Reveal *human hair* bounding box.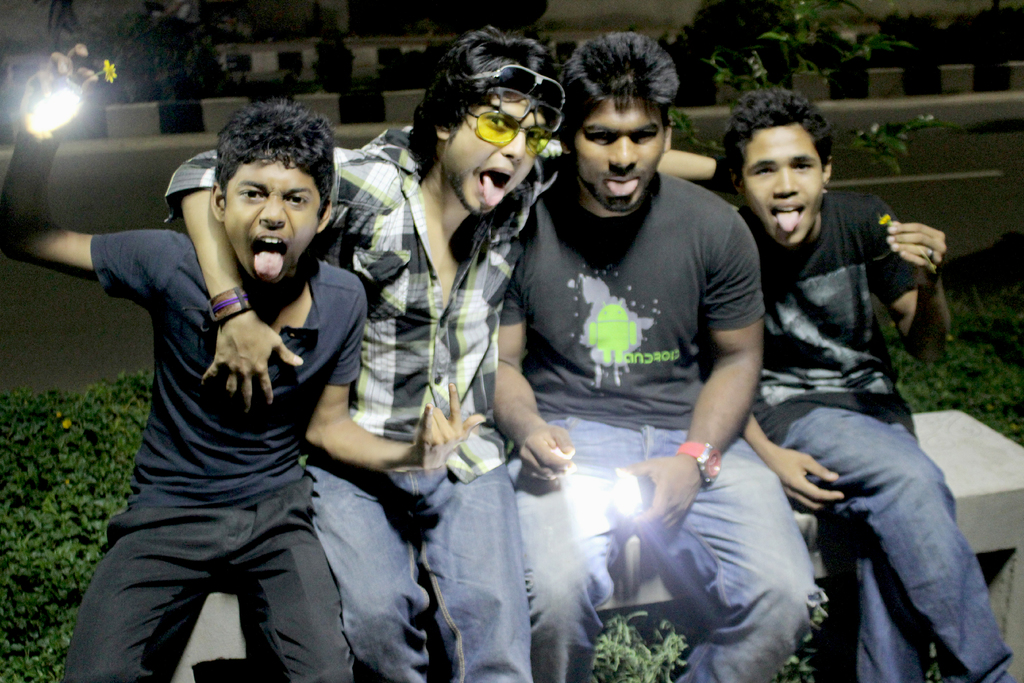
Revealed: detection(212, 97, 335, 219).
